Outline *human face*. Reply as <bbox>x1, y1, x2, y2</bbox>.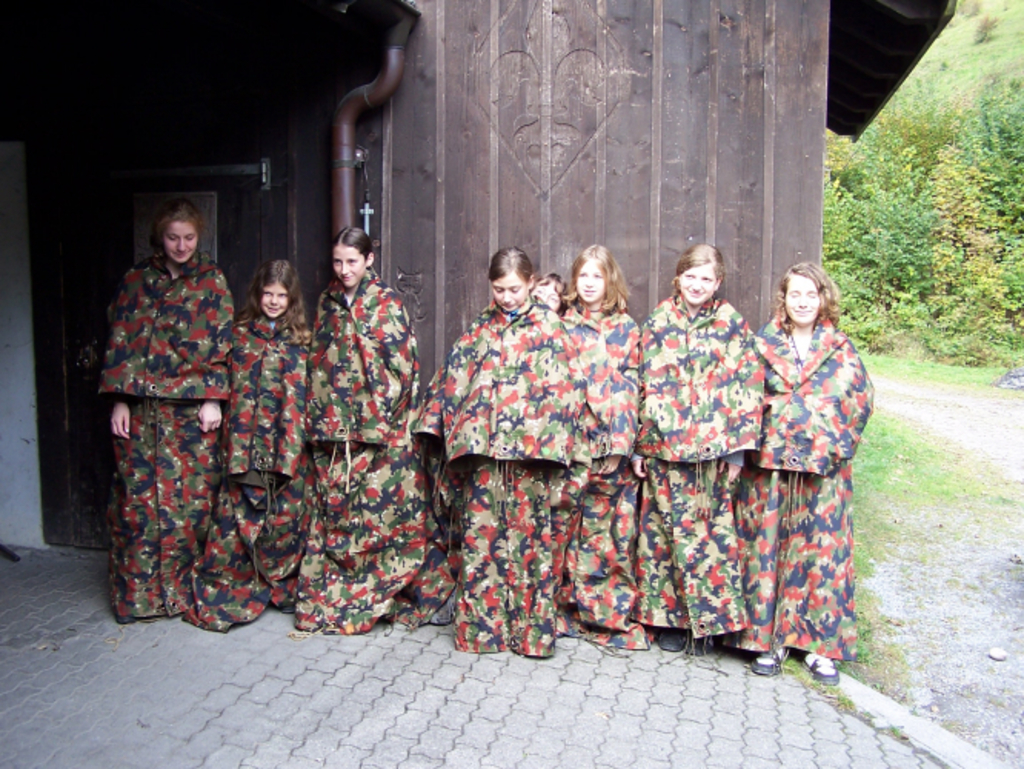
<bbox>574, 263, 603, 303</bbox>.
